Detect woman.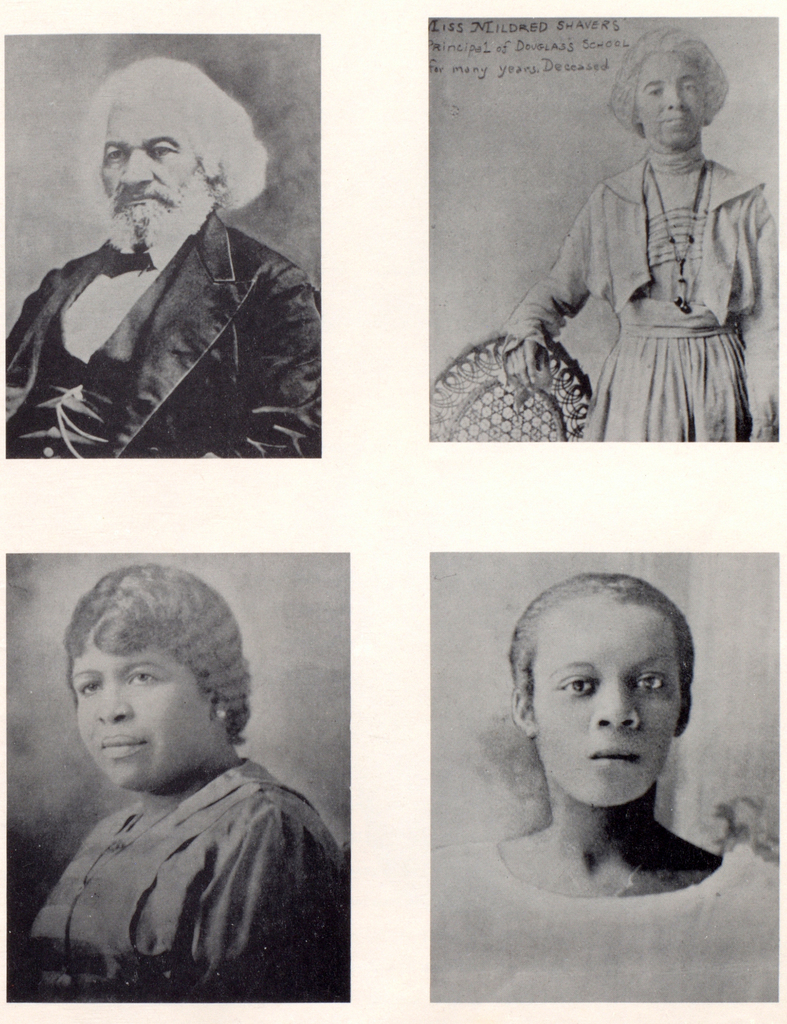
Detected at bbox=(13, 551, 365, 991).
